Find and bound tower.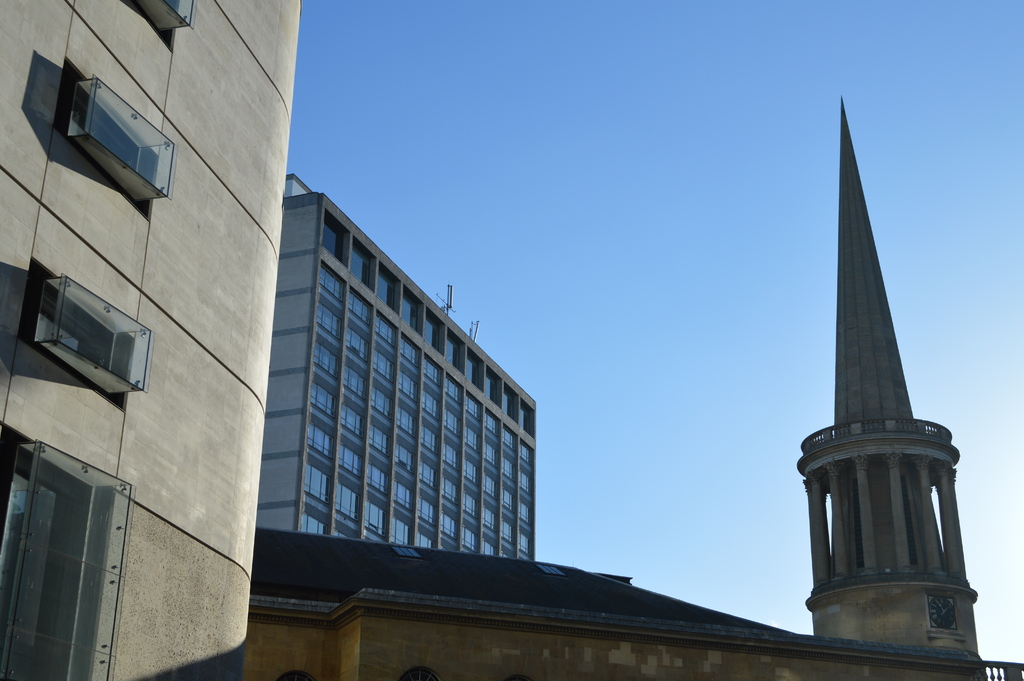
Bound: bbox(794, 76, 979, 654).
